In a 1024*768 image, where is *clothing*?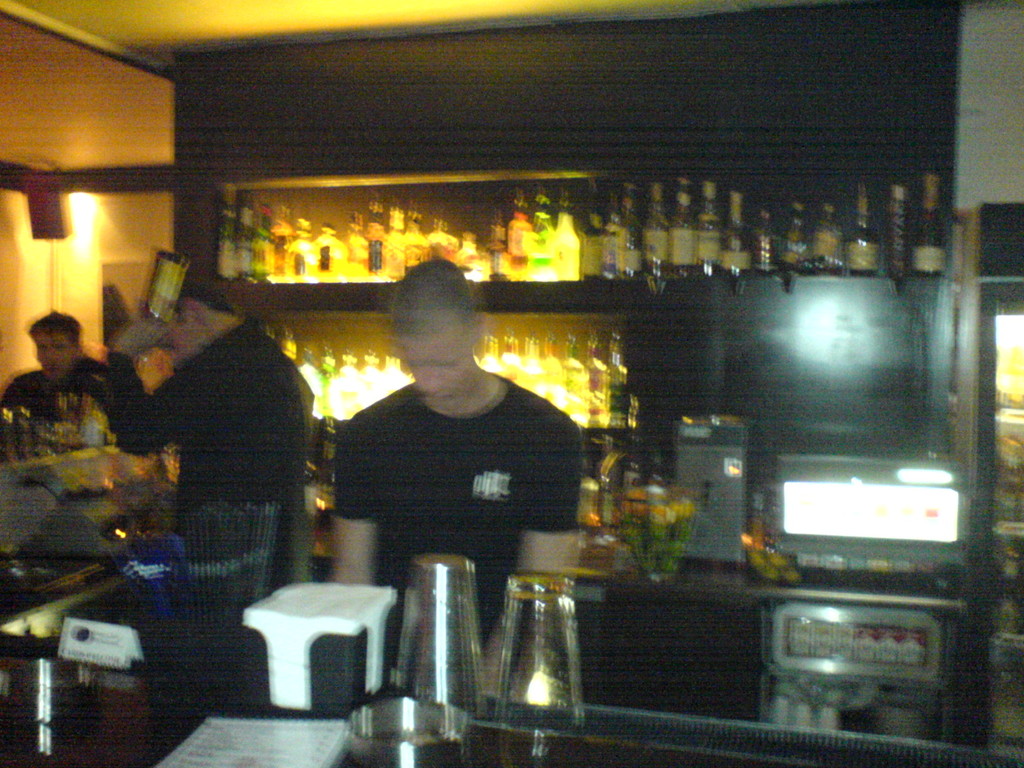
detection(0, 354, 108, 467).
